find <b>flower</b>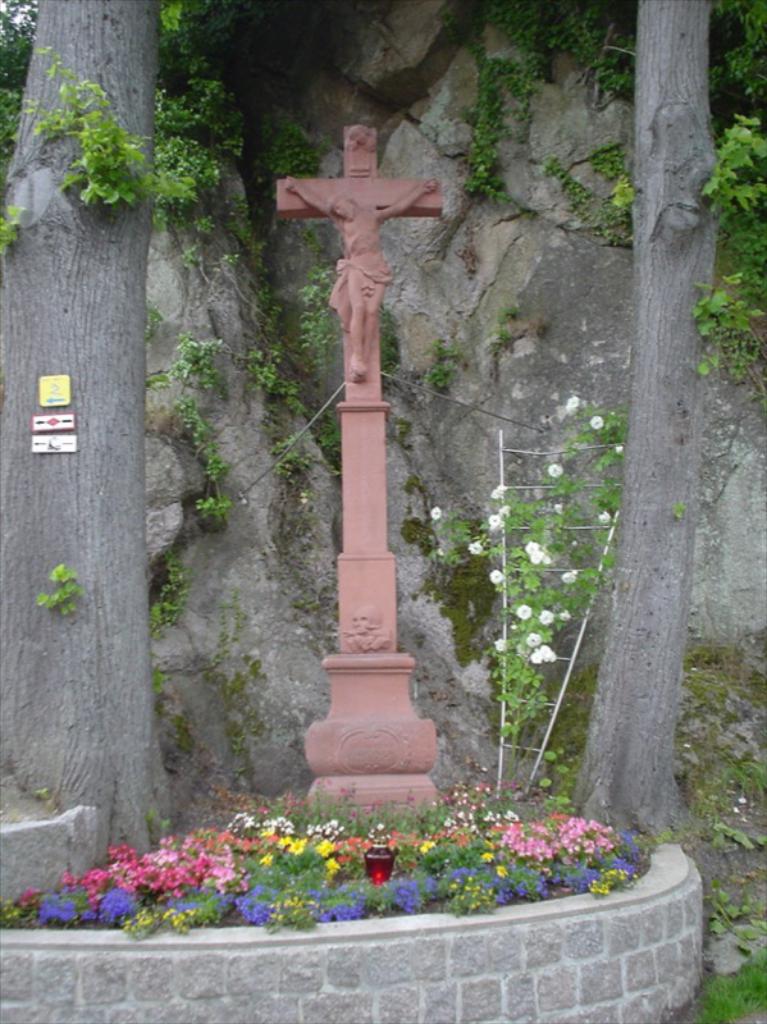
484 564 508 586
